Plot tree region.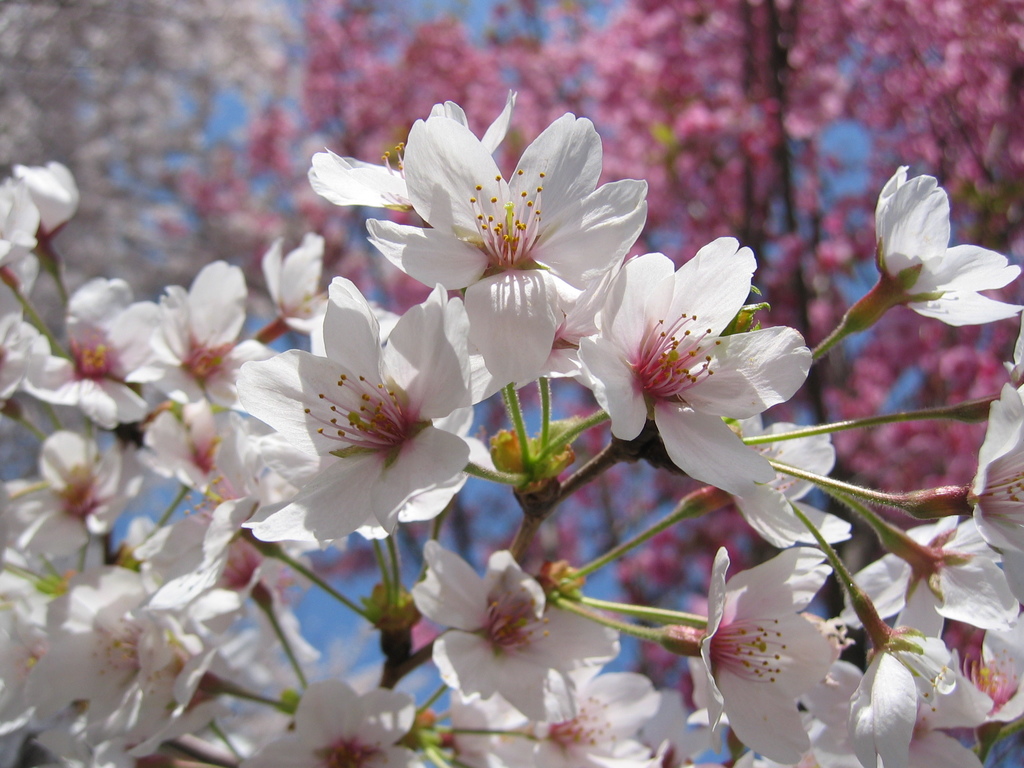
Plotted at {"x1": 196, "y1": 0, "x2": 1023, "y2": 767}.
